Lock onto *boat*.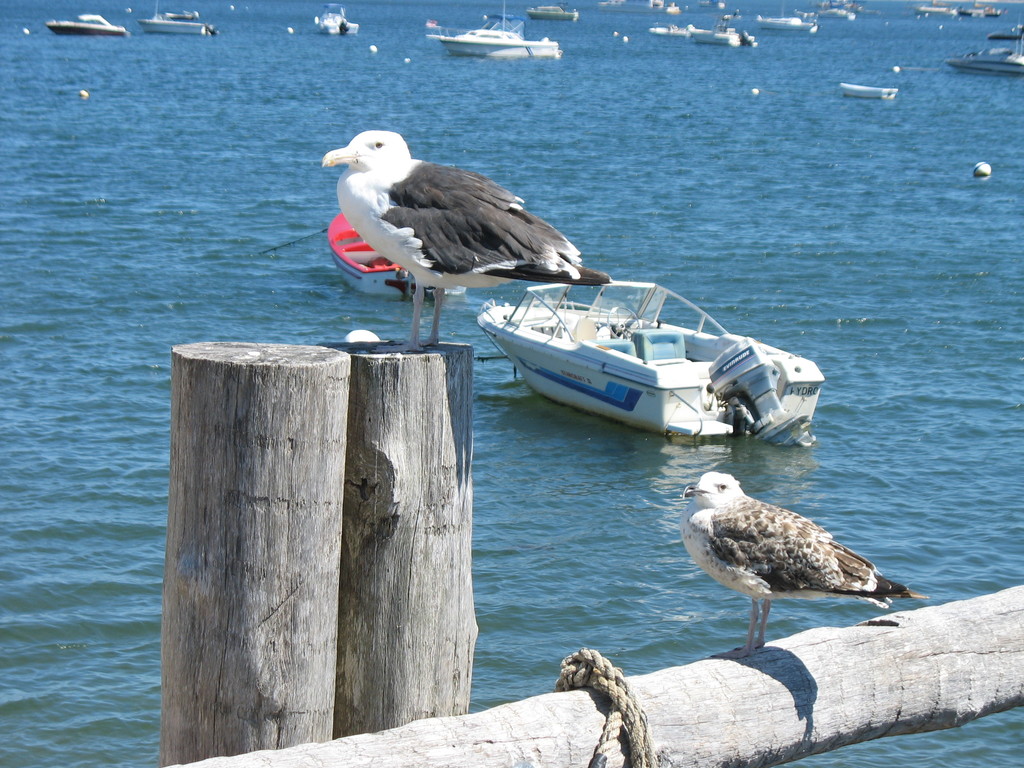
Locked: <box>305,0,359,43</box>.
